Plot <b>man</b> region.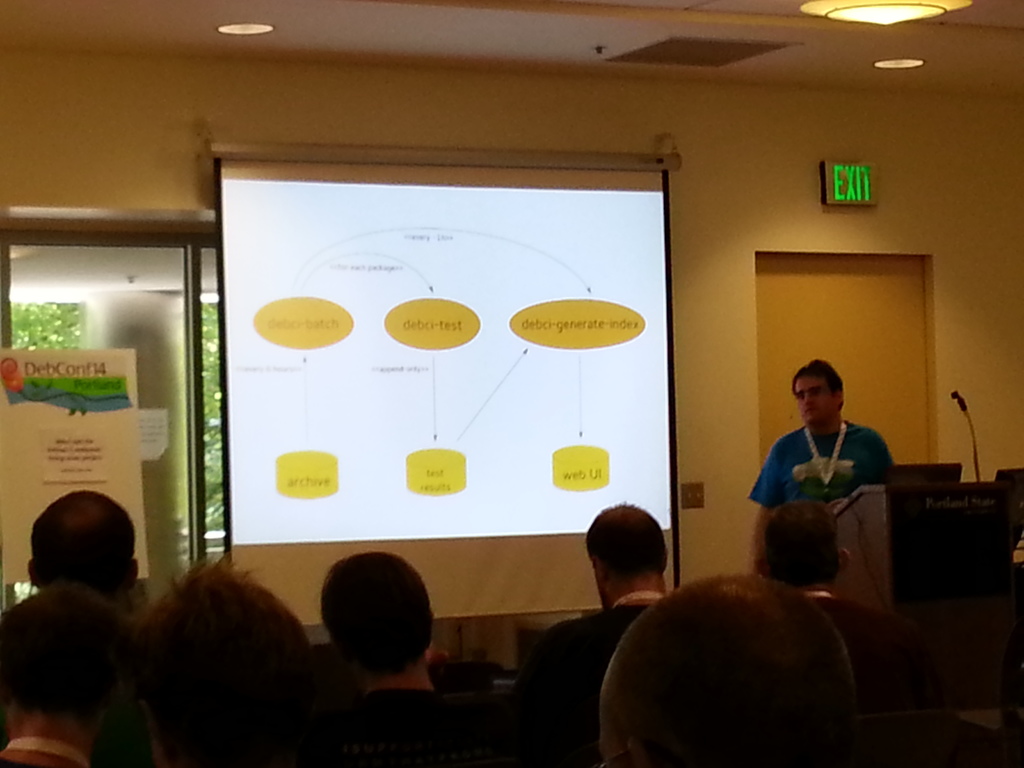
Plotted at {"left": 321, "top": 549, "right": 430, "bottom": 720}.
